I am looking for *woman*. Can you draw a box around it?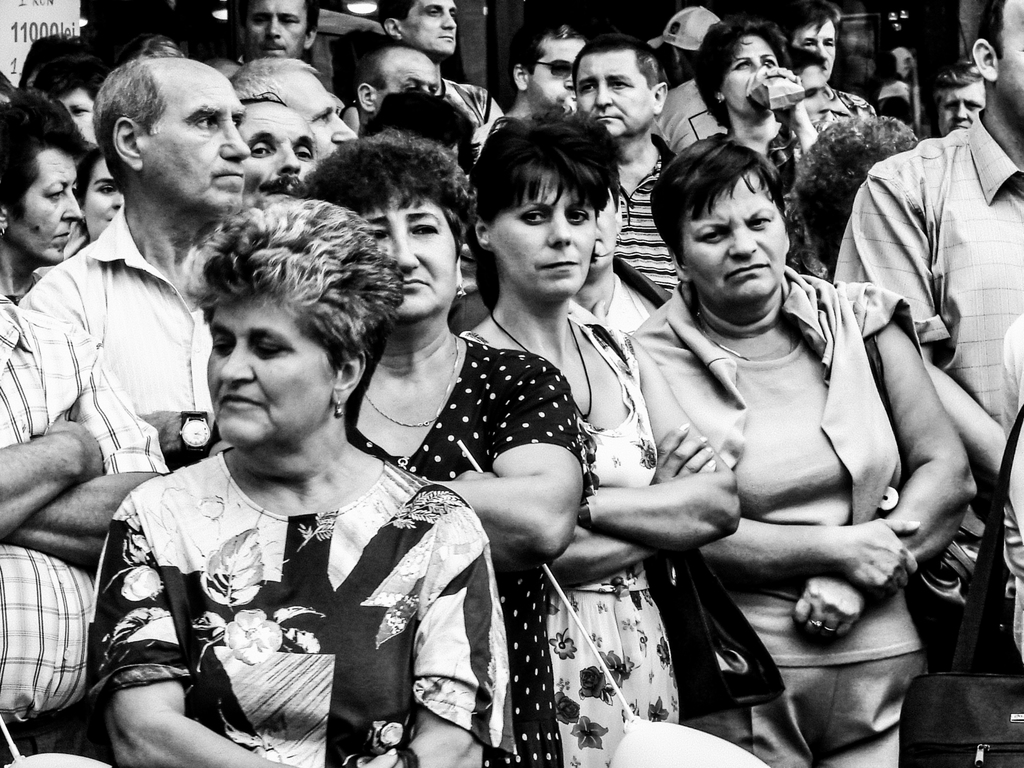
Sure, the bounding box is detection(76, 147, 121, 241).
